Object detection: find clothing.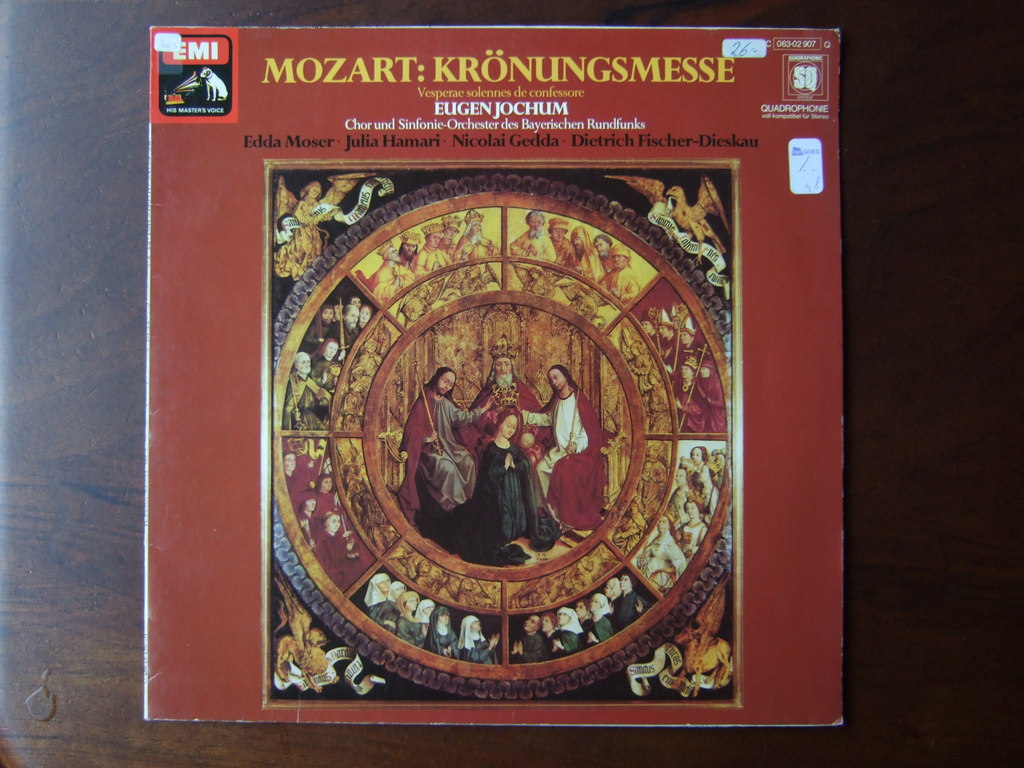
pyautogui.locateOnScreen(669, 340, 707, 376).
